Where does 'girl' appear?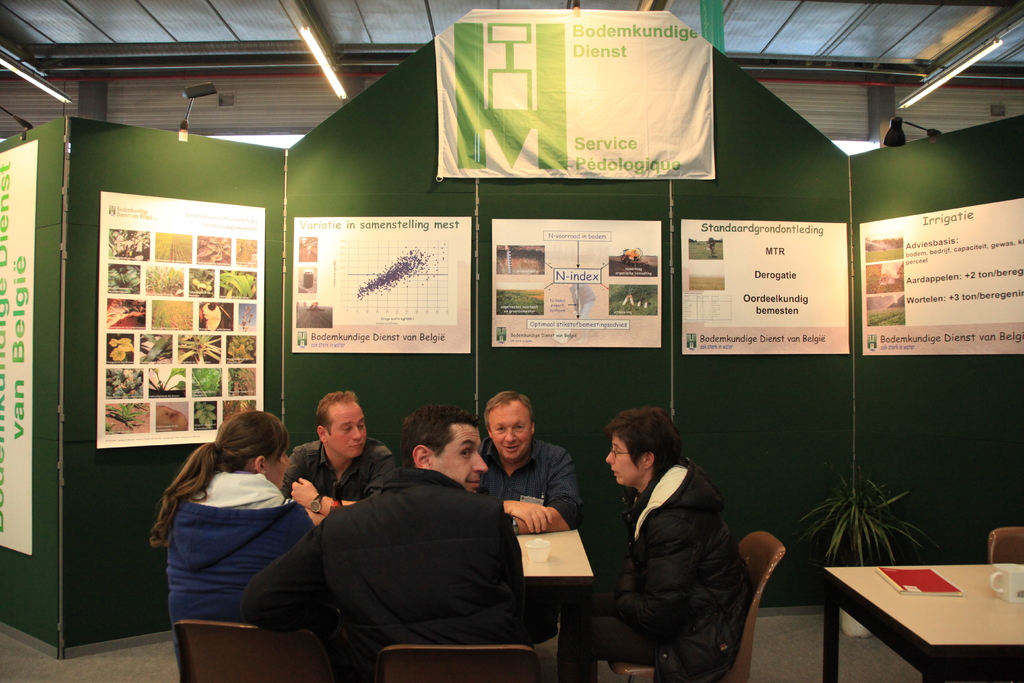
Appears at l=146, t=409, r=316, b=680.
